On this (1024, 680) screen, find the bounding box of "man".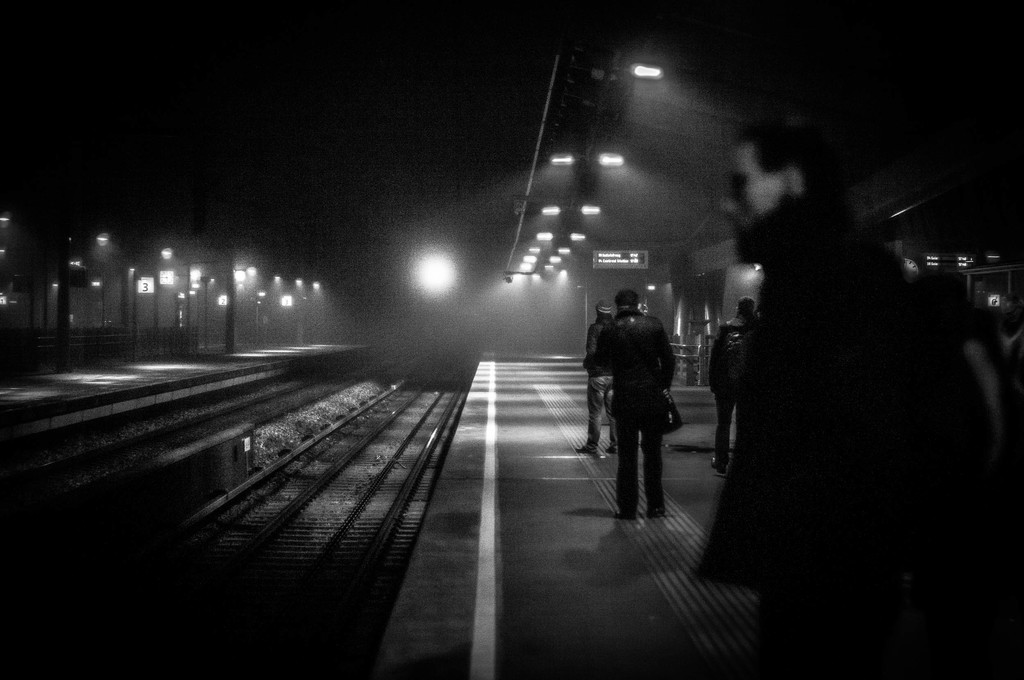
Bounding box: (x1=586, y1=292, x2=673, y2=514).
